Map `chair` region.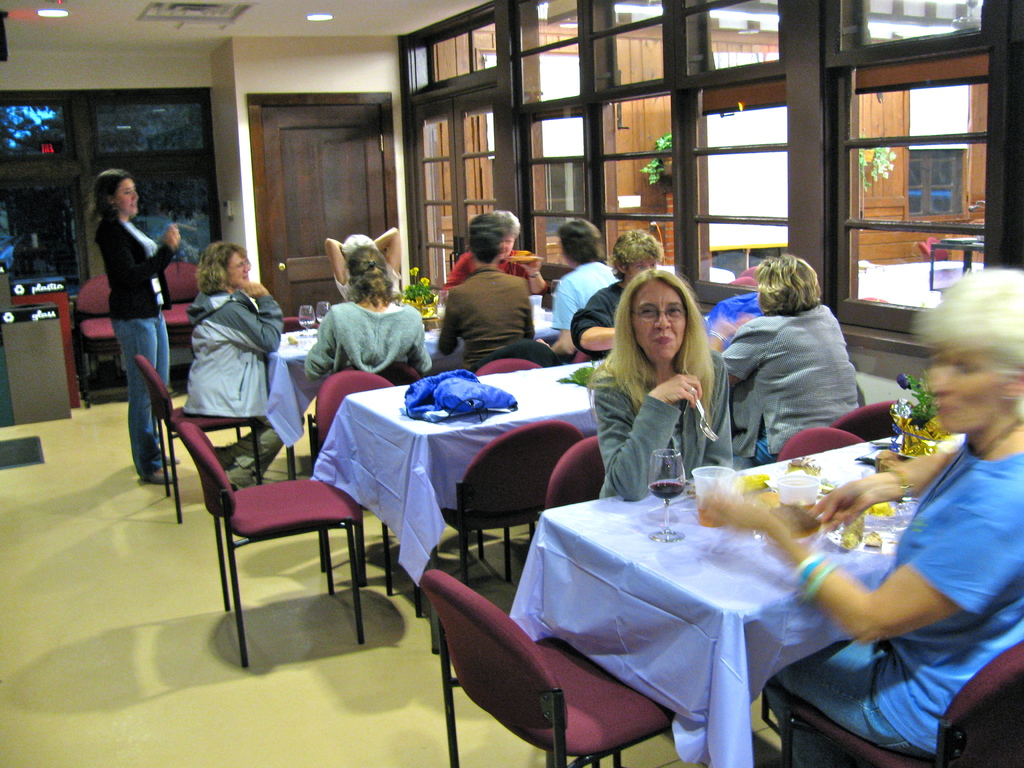
Mapped to left=163, top=258, right=210, bottom=339.
